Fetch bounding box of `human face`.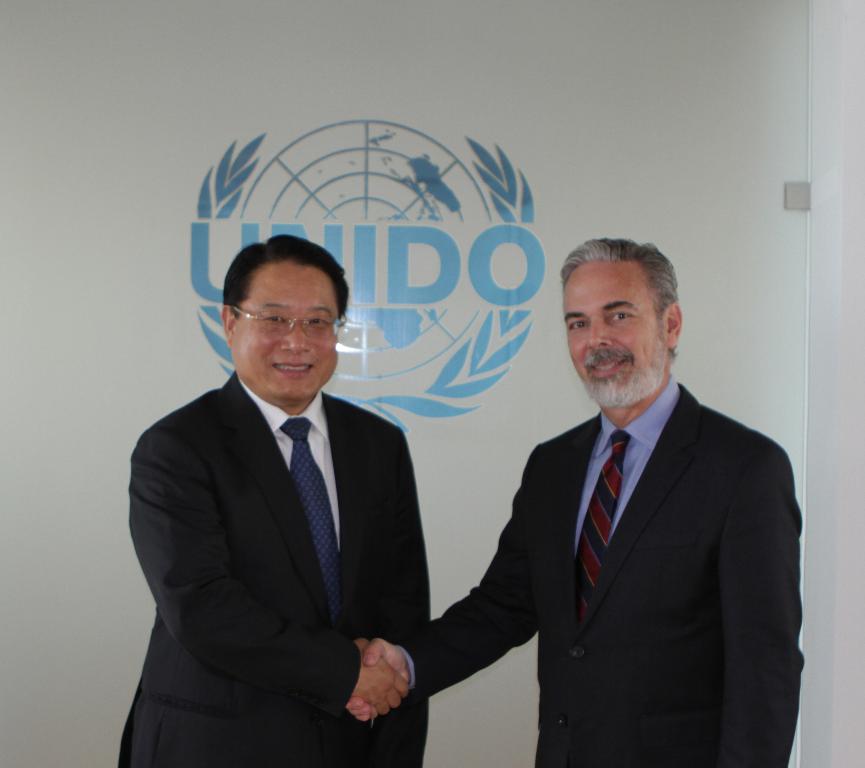
Bbox: bbox=[230, 258, 340, 403].
